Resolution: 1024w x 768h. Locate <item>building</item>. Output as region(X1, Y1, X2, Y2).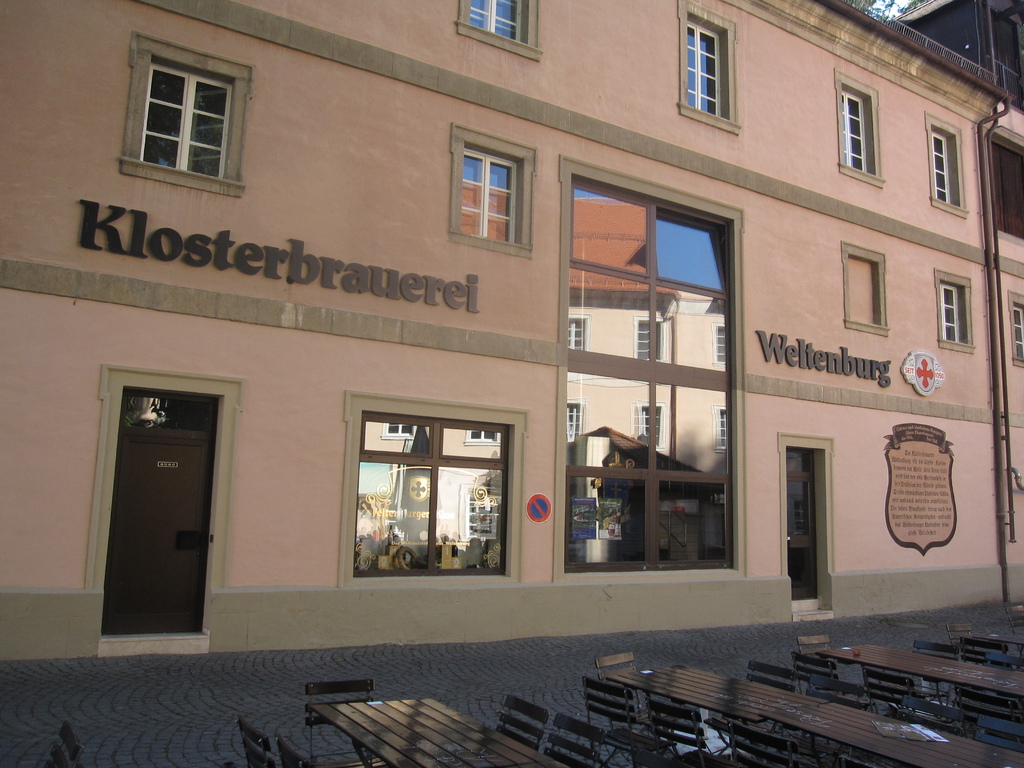
region(0, 0, 1023, 663).
